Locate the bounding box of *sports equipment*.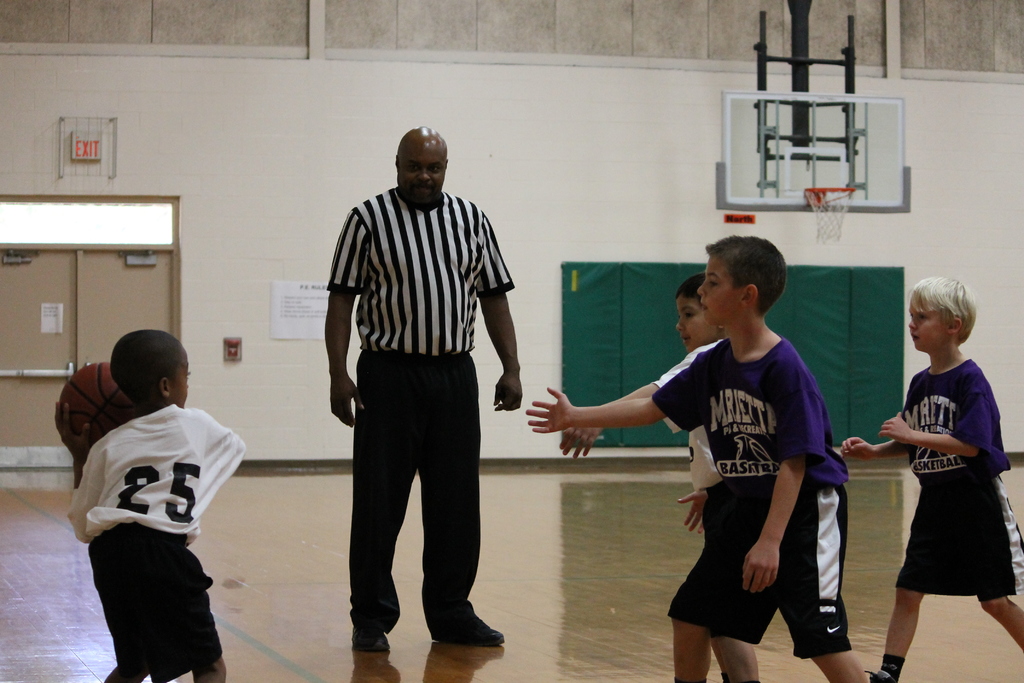
Bounding box: bbox(61, 361, 145, 454).
